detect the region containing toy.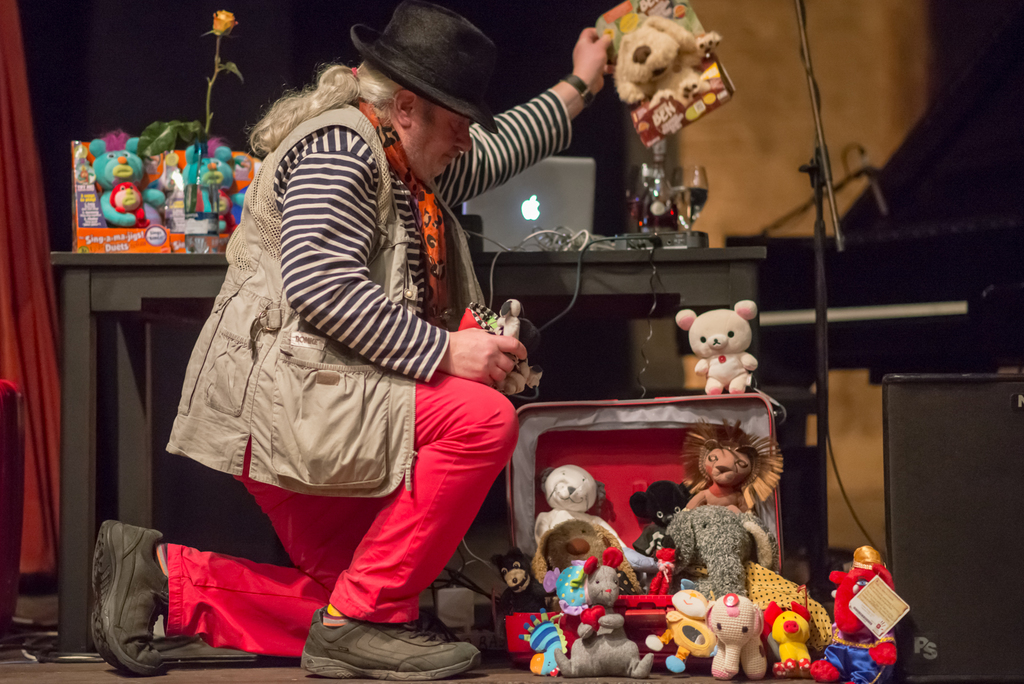
box(664, 506, 777, 599).
